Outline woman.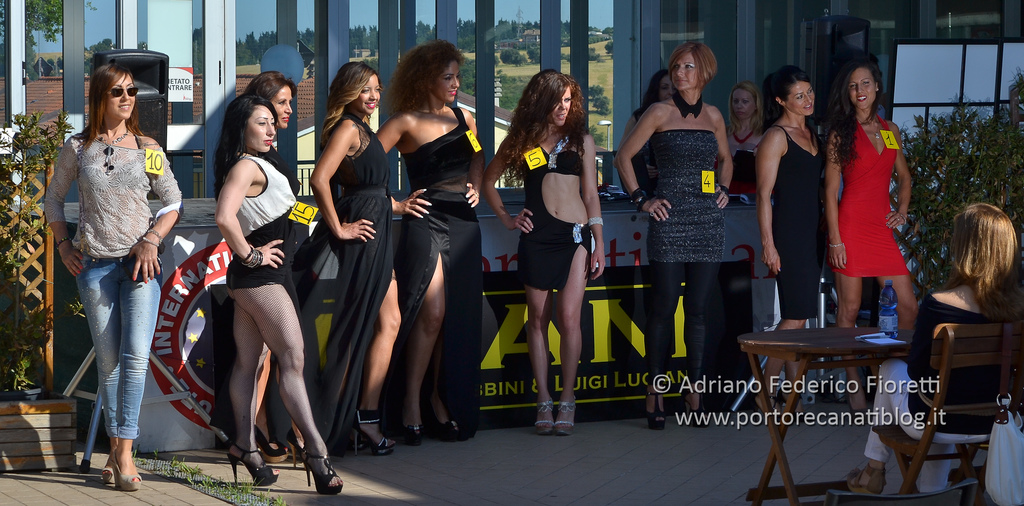
Outline: BBox(42, 58, 188, 494).
